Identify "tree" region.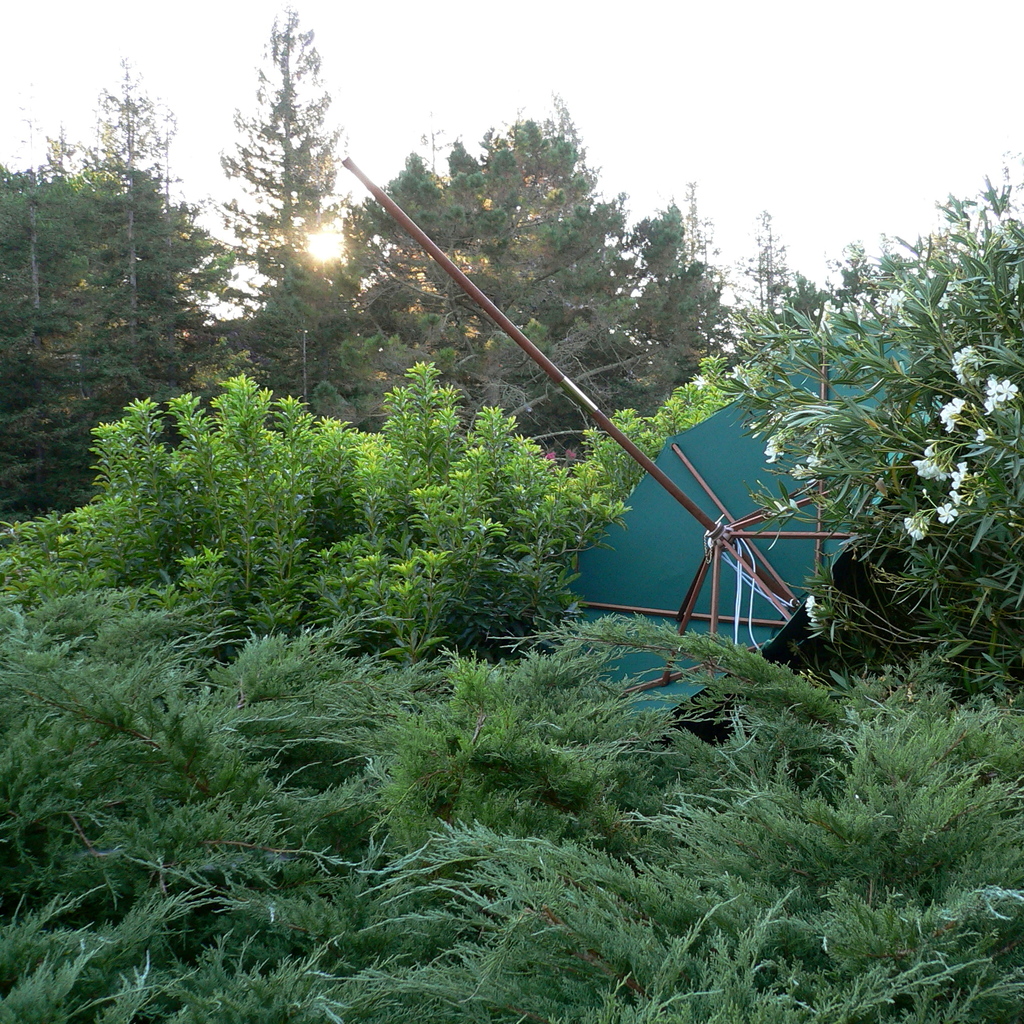
Region: 209 4 353 289.
